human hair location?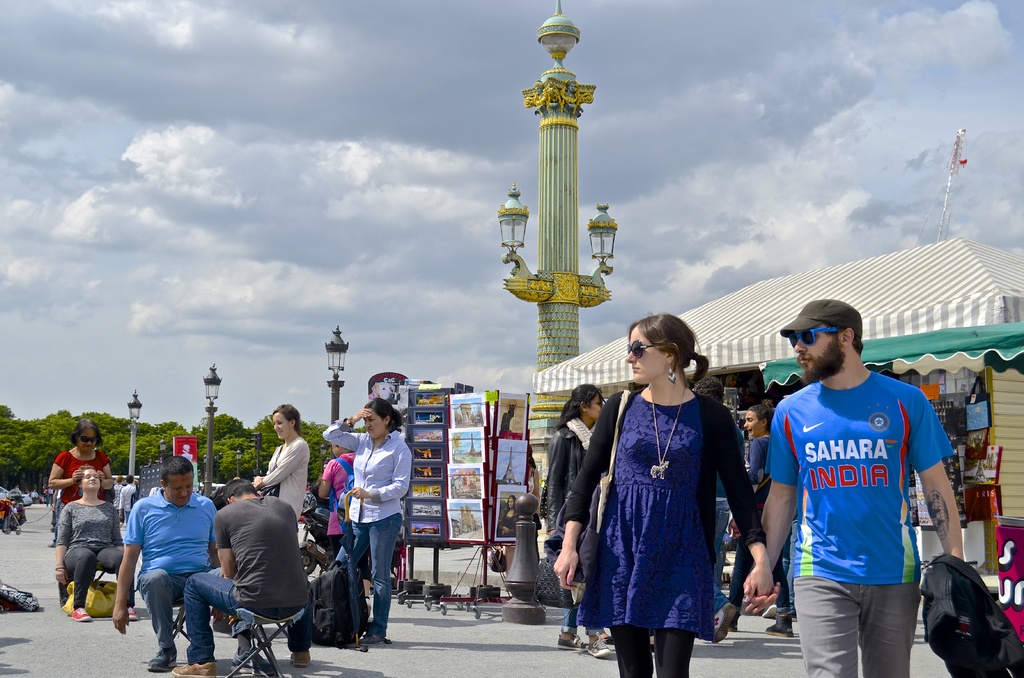
<box>125,474,136,487</box>
